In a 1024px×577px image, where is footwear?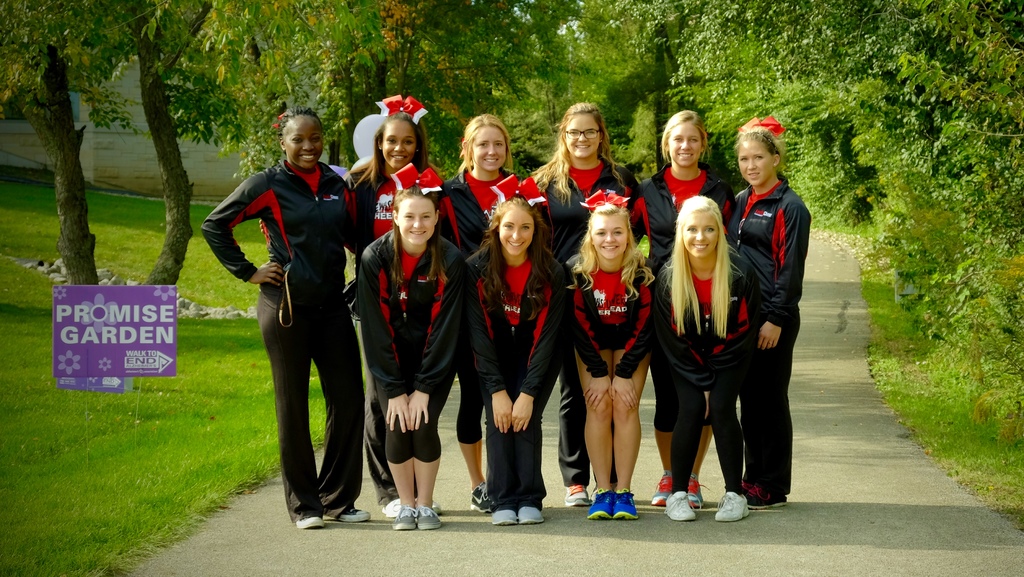
bbox(328, 505, 369, 521).
